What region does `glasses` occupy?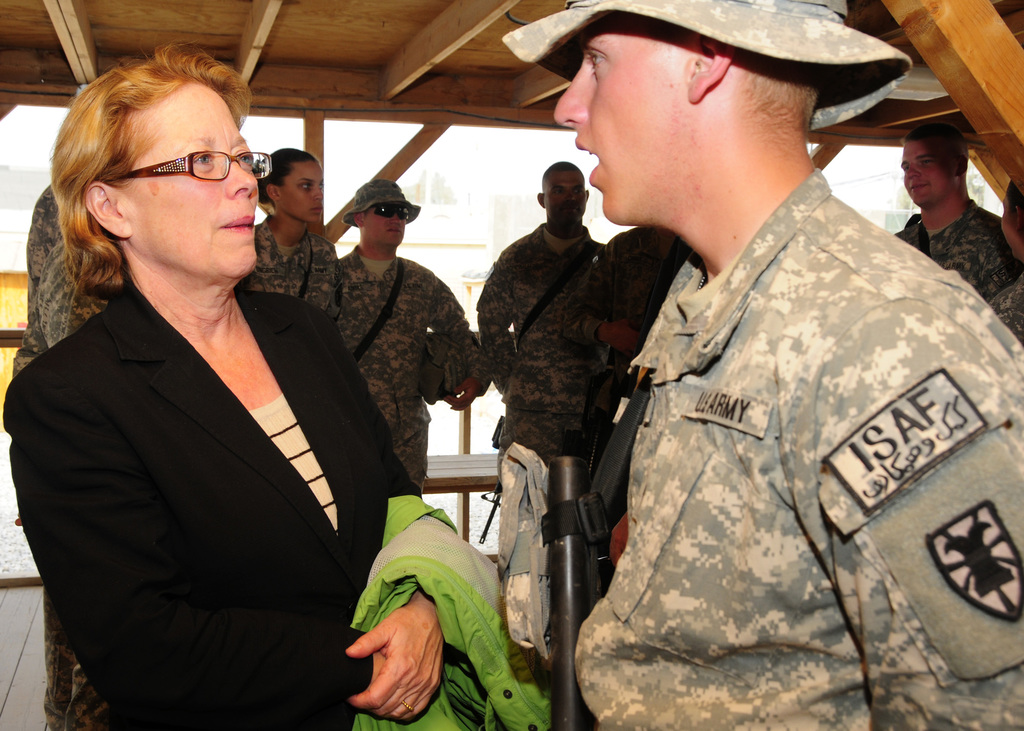
crop(360, 203, 415, 223).
